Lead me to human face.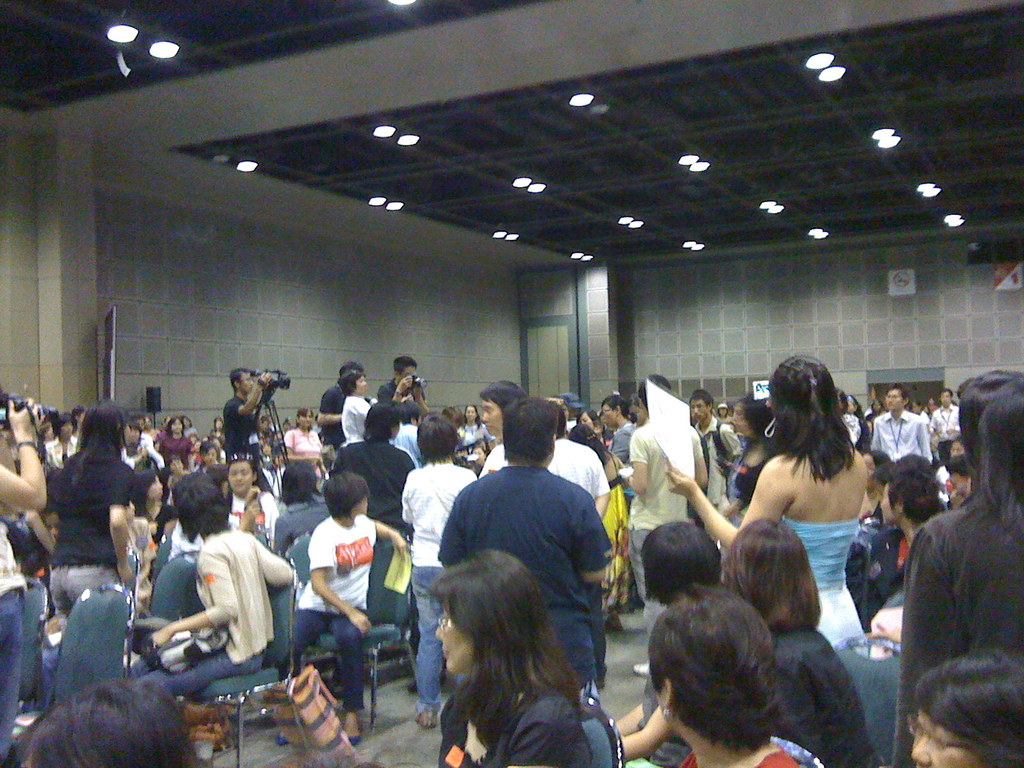
Lead to select_region(396, 365, 417, 388).
